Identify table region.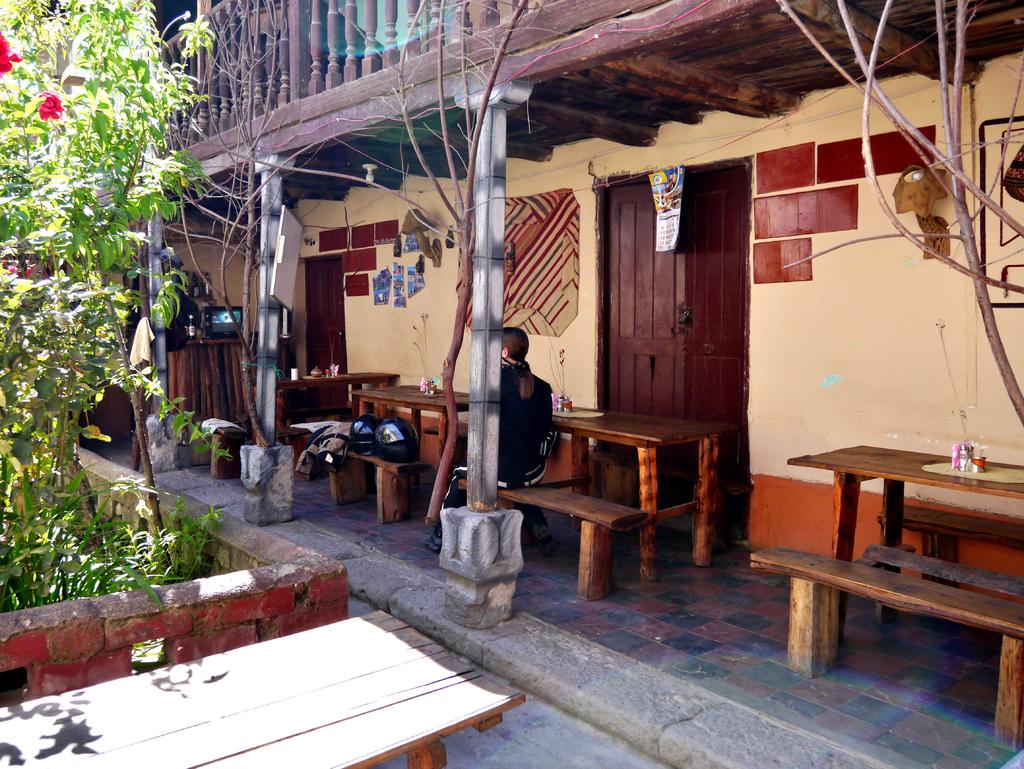
Region: left=349, top=383, right=470, bottom=497.
